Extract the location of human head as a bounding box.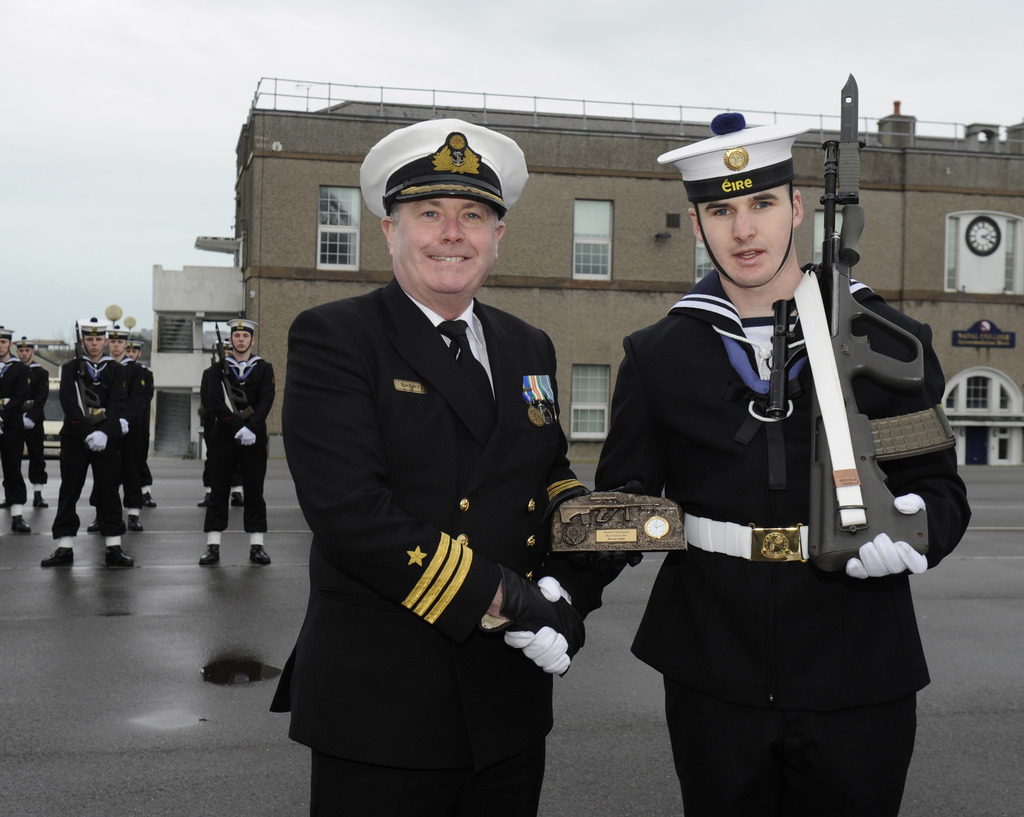
pyautogui.locateOnScreen(78, 320, 109, 358).
